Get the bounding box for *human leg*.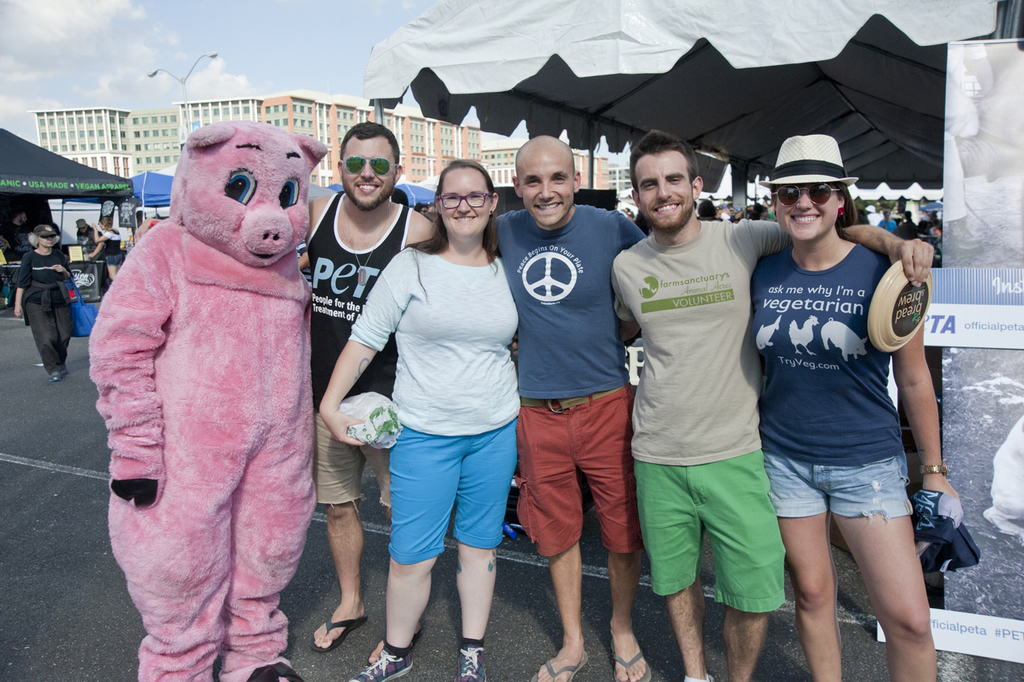
[354, 424, 463, 681].
